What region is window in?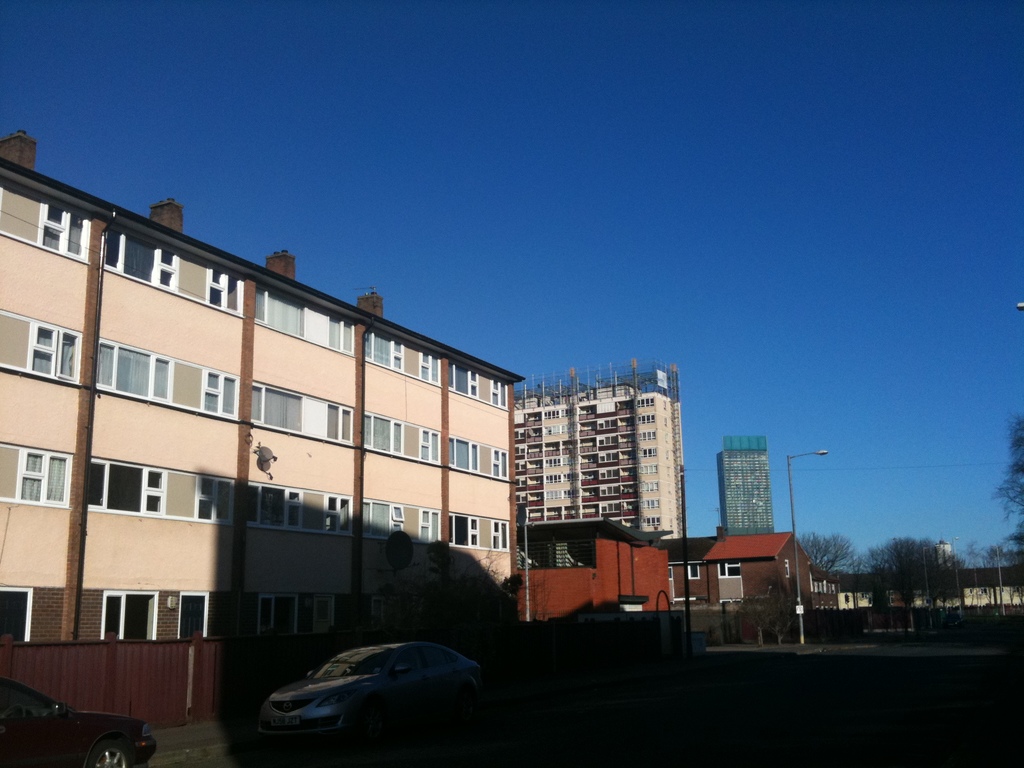
left=492, top=380, right=505, bottom=408.
